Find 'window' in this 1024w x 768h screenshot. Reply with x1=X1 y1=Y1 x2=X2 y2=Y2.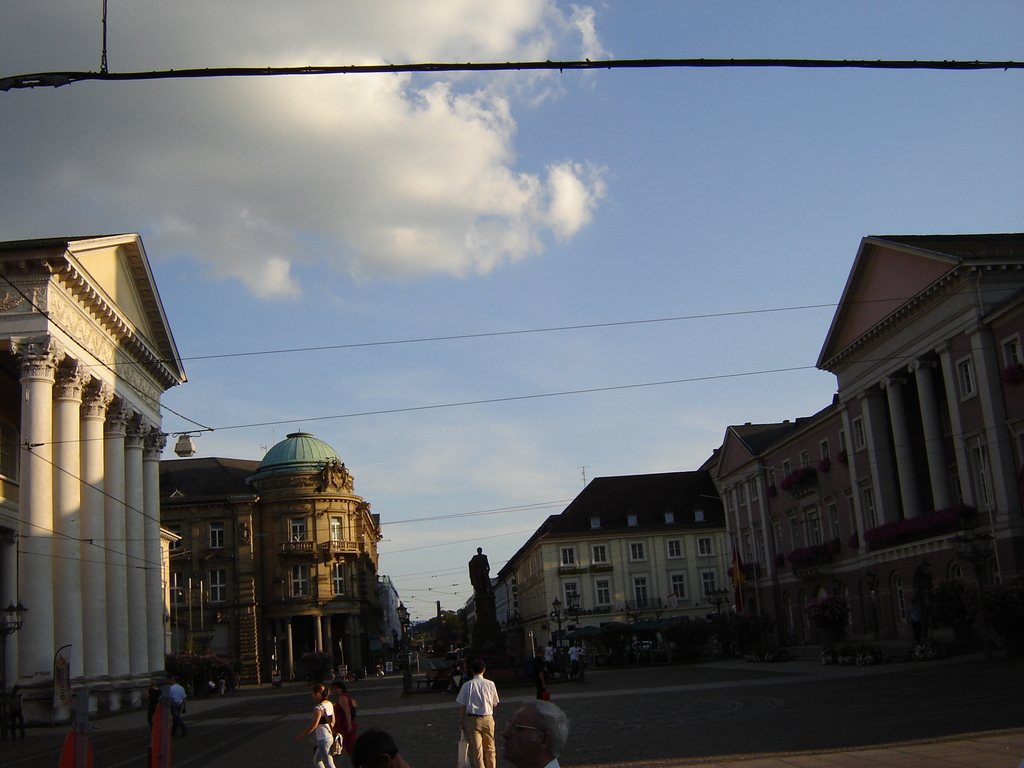
x1=666 y1=573 x2=689 y2=600.
